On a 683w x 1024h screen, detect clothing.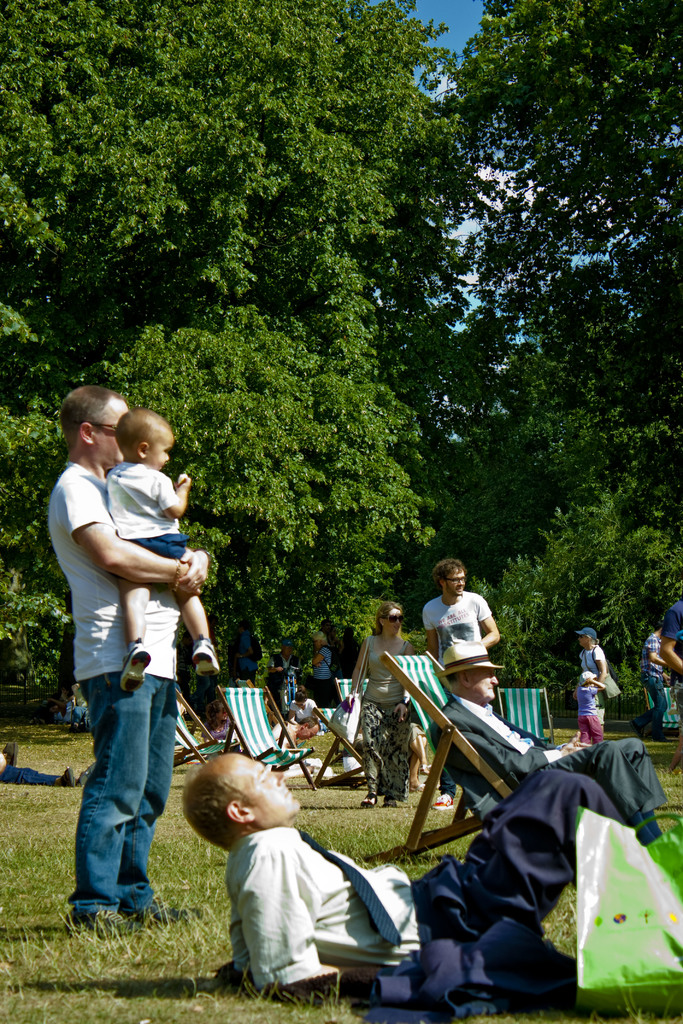
(left=330, top=584, right=682, bottom=860).
